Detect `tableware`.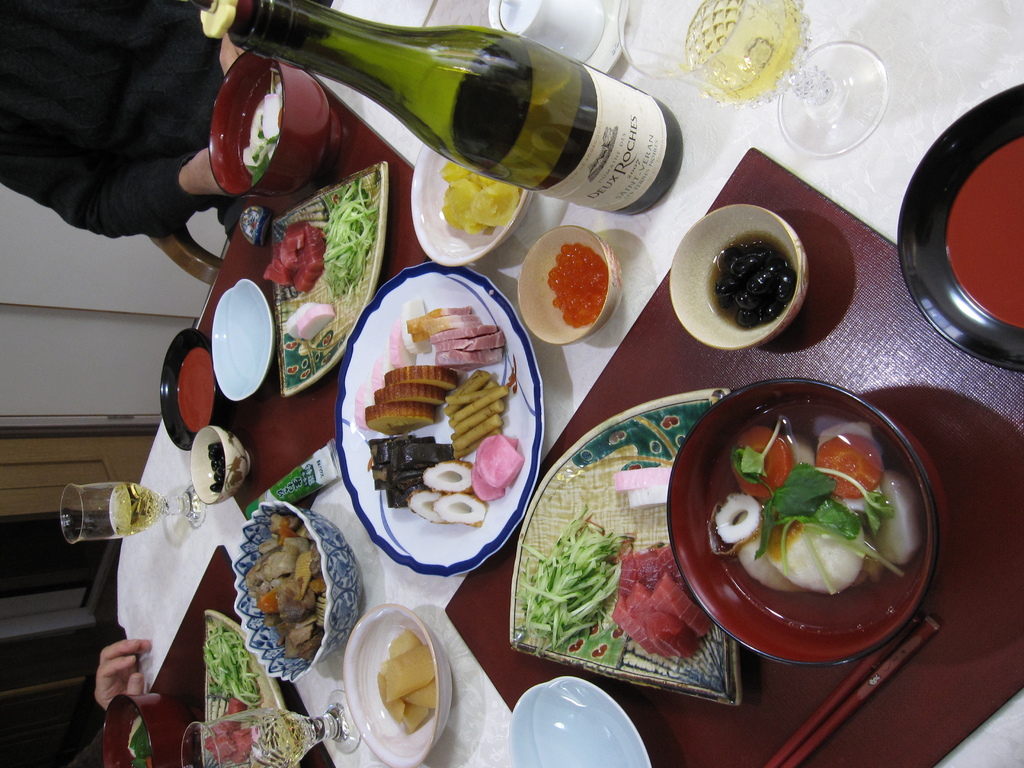
Detected at rect(62, 485, 209, 546).
